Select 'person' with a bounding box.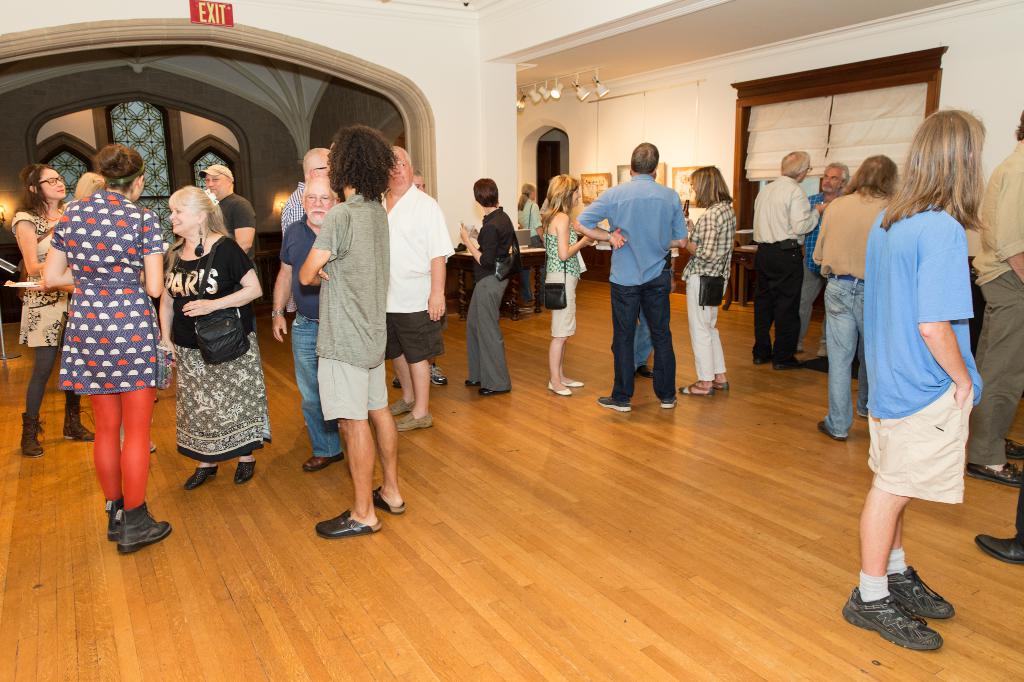
[749, 151, 826, 369].
